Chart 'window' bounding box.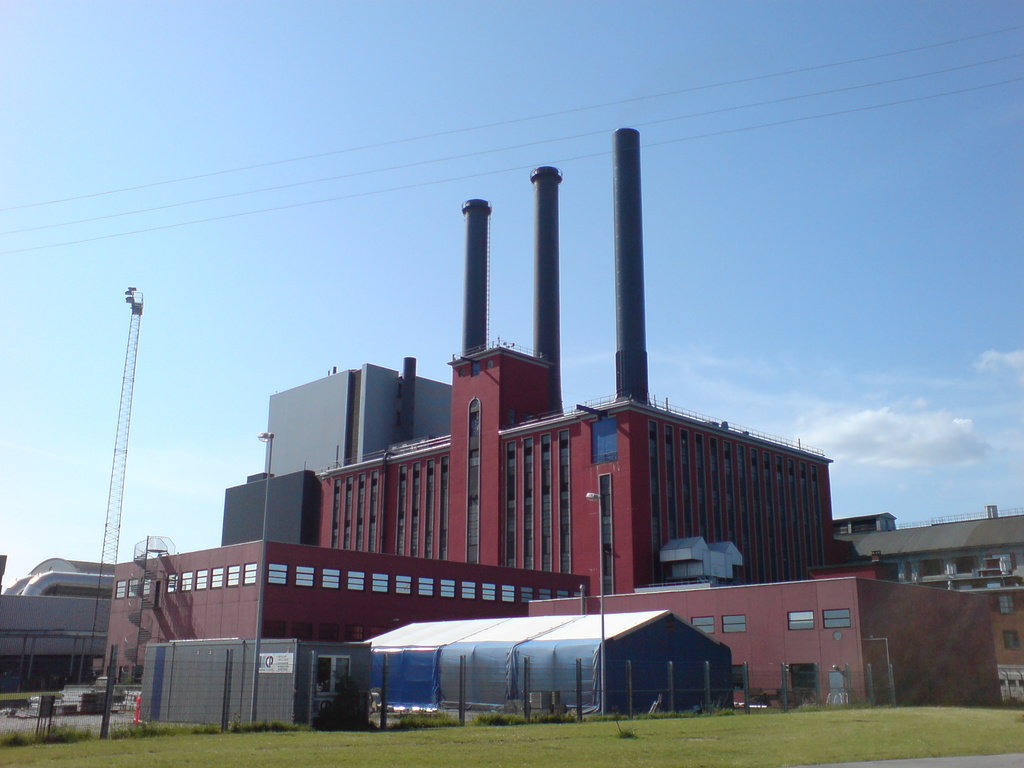
Charted: left=294, top=622, right=312, bottom=638.
